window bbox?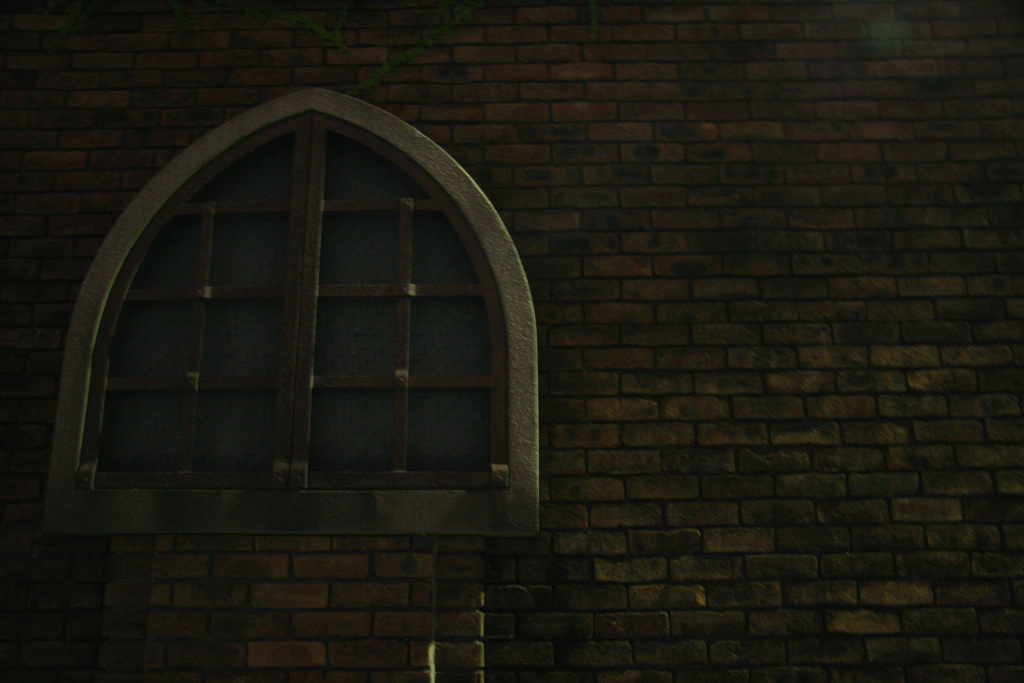
region(45, 76, 544, 562)
